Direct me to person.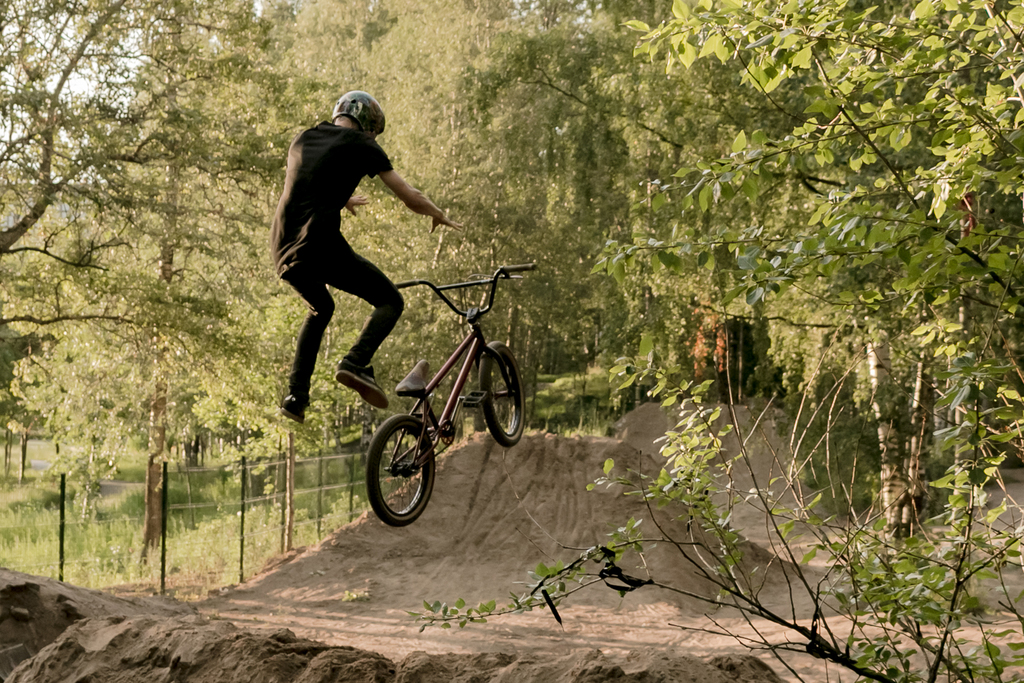
Direction: box=[267, 85, 460, 426].
